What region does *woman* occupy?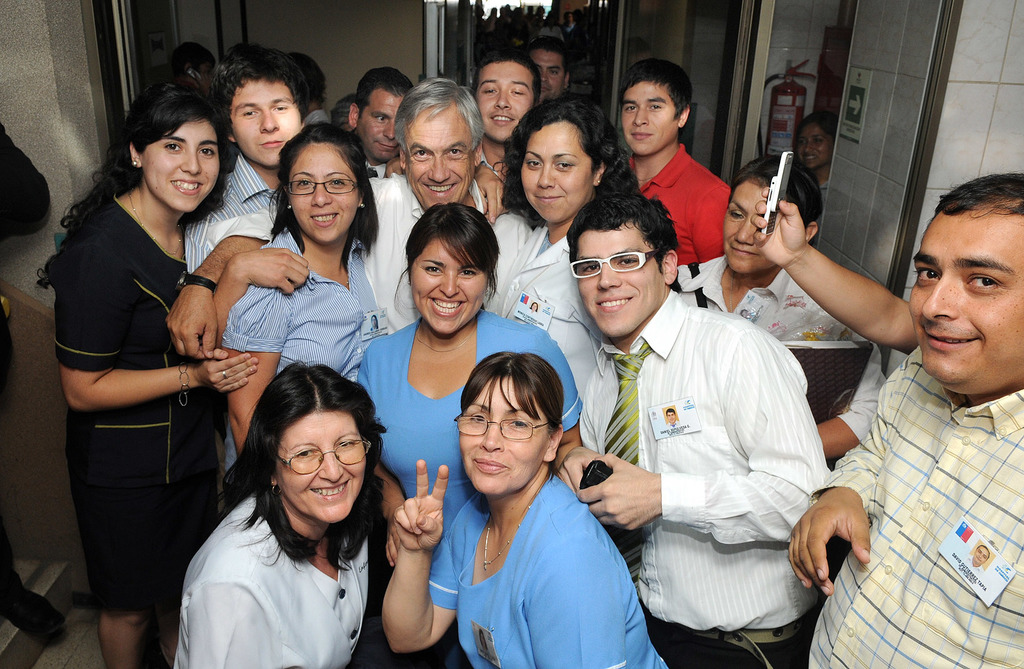
<bbox>468, 92, 641, 476</bbox>.
